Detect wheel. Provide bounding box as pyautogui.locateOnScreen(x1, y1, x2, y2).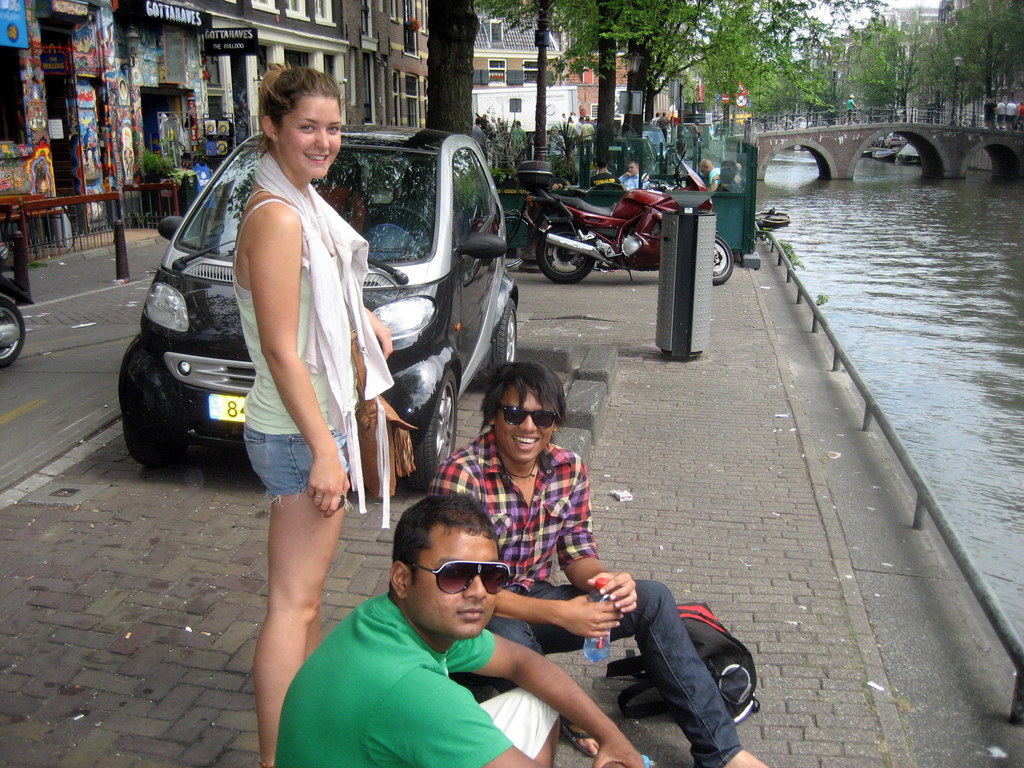
pyautogui.locateOnScreen(408, 371, 456, 491).
